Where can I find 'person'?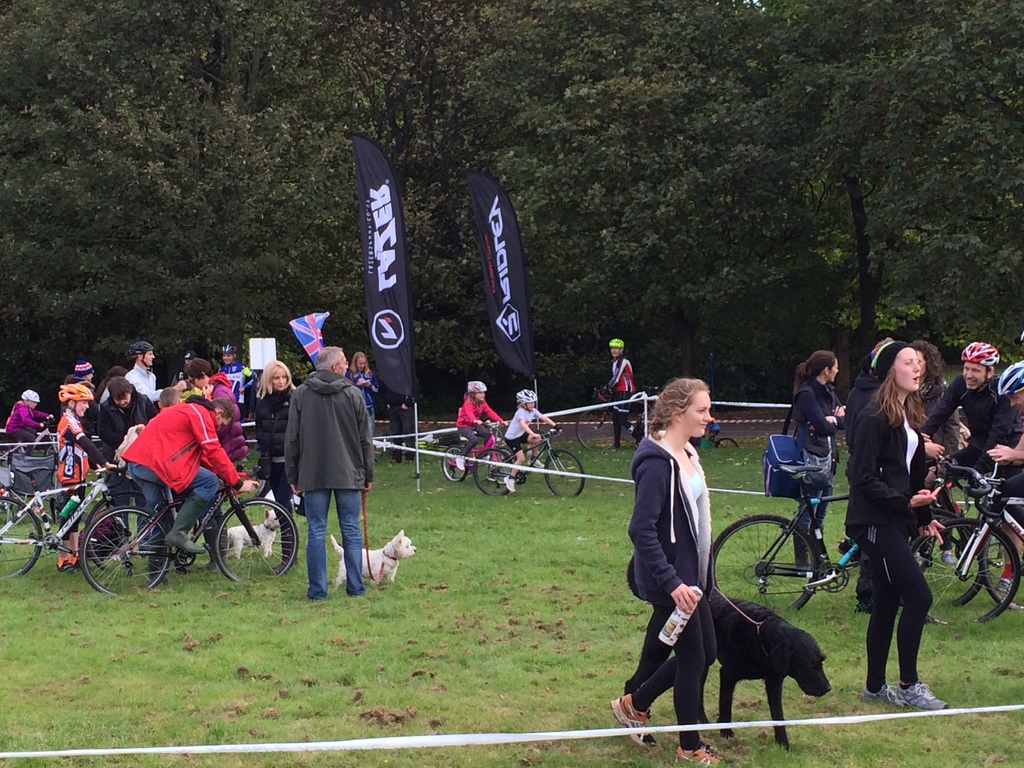
You can find it at detection(794, 349, 843, 569).
